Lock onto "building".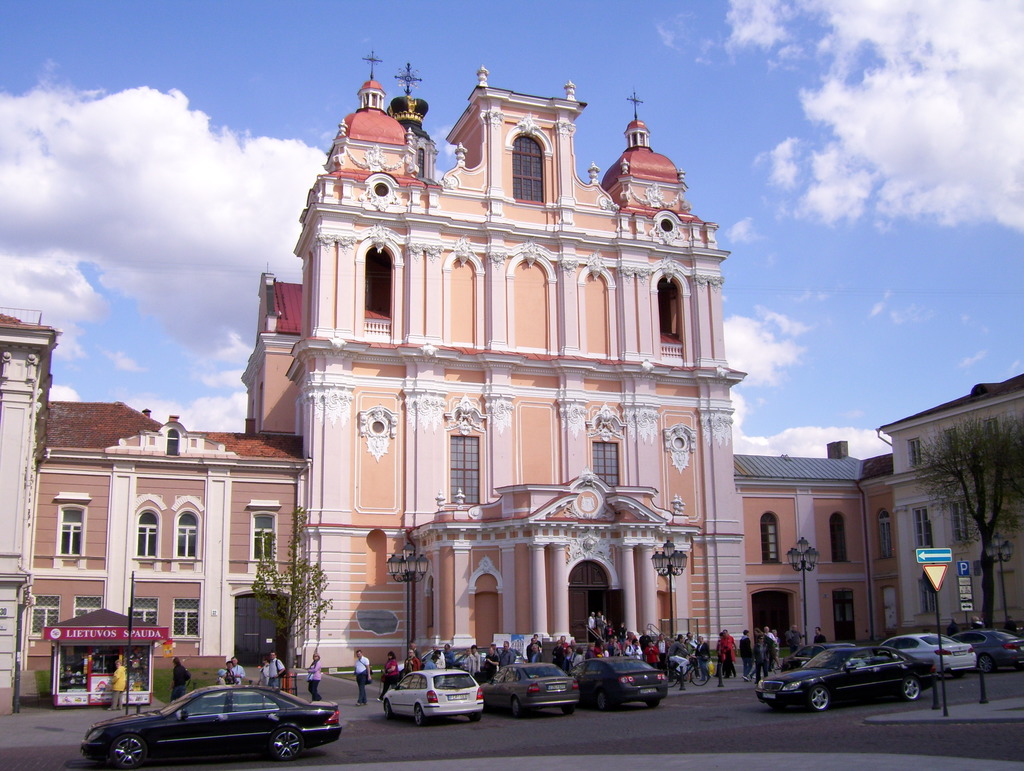
Locked: select_region(26, 54, 897, 665).
